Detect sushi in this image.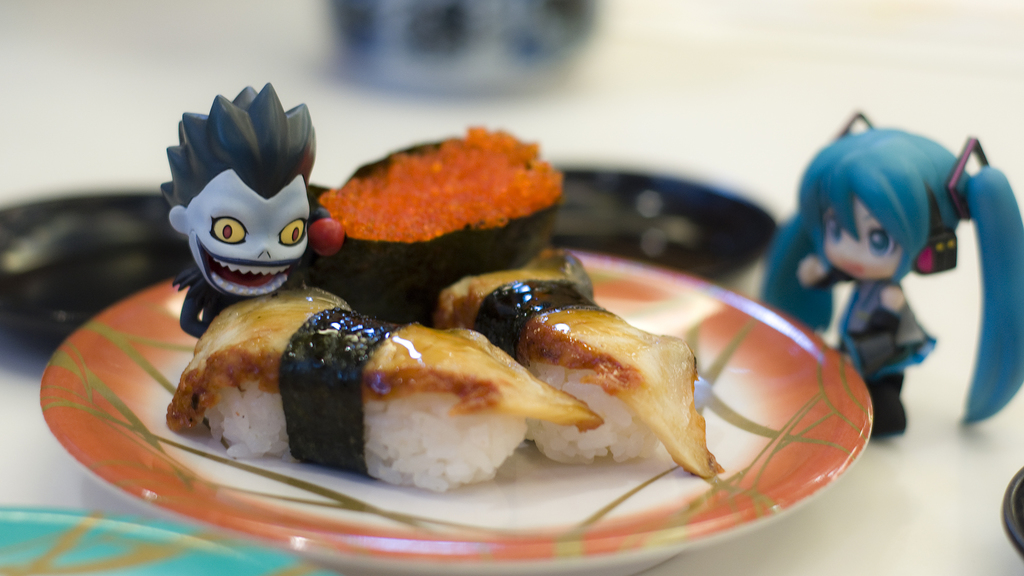
Detection: 314,125,569,323.
